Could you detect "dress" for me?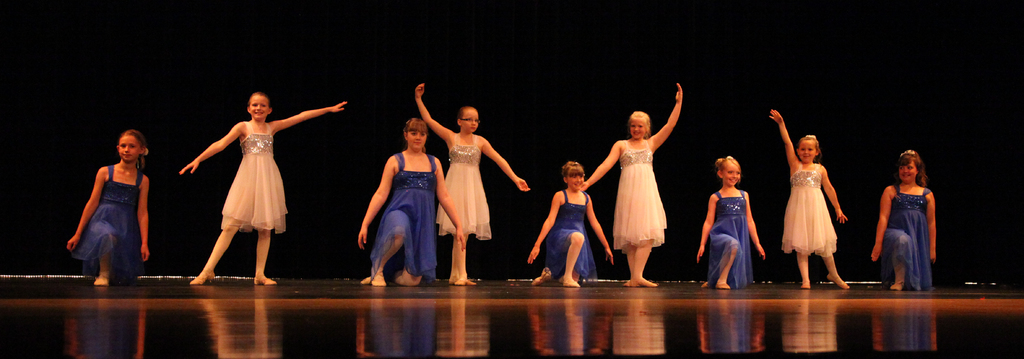
Detection result: (left=614, top=136, right=669, bottom=247).
